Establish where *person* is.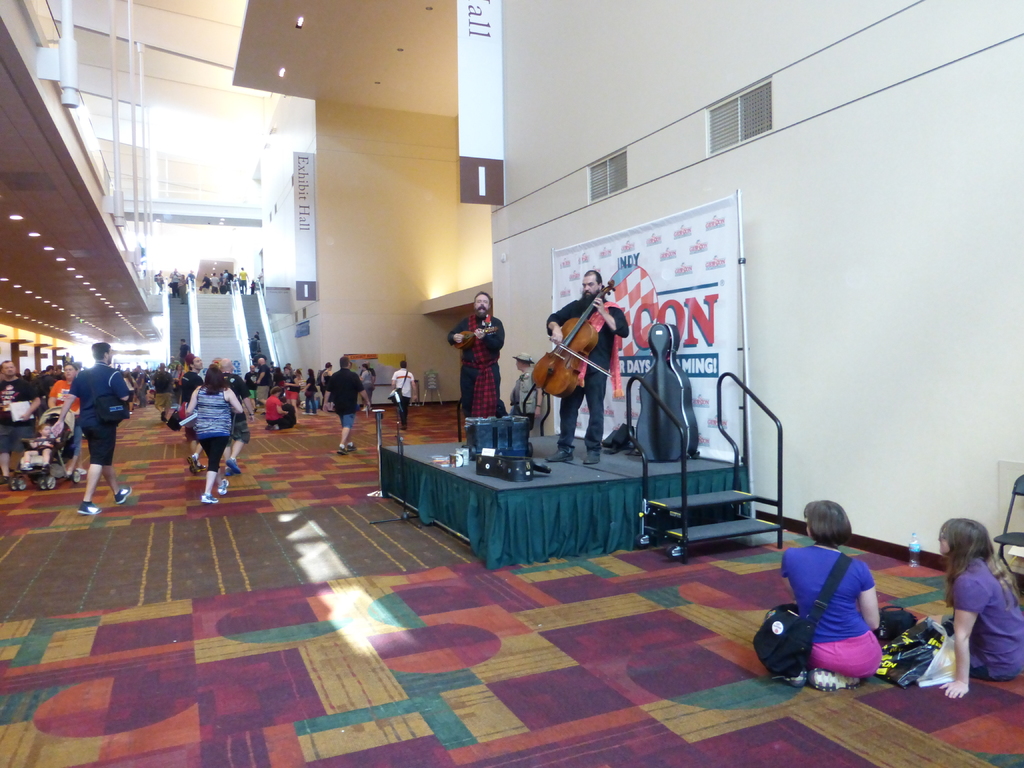
Established at [left=188, top=358, right=240, bottom=506].
